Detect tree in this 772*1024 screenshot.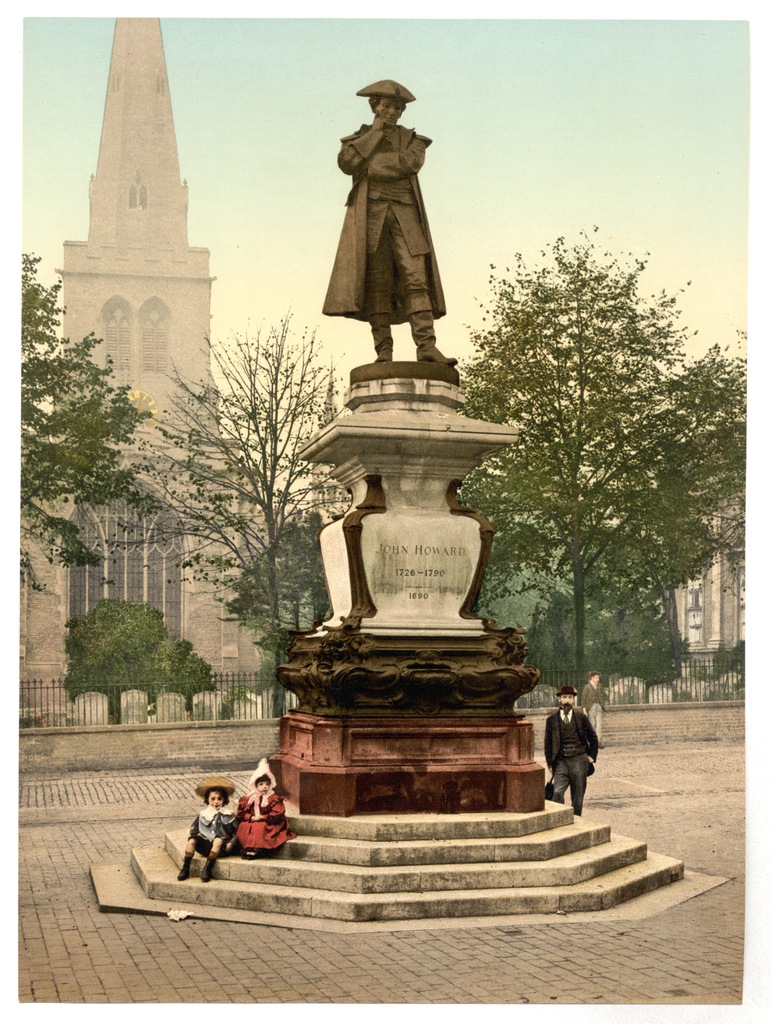
Detection: 460, 213, 728, 710.
